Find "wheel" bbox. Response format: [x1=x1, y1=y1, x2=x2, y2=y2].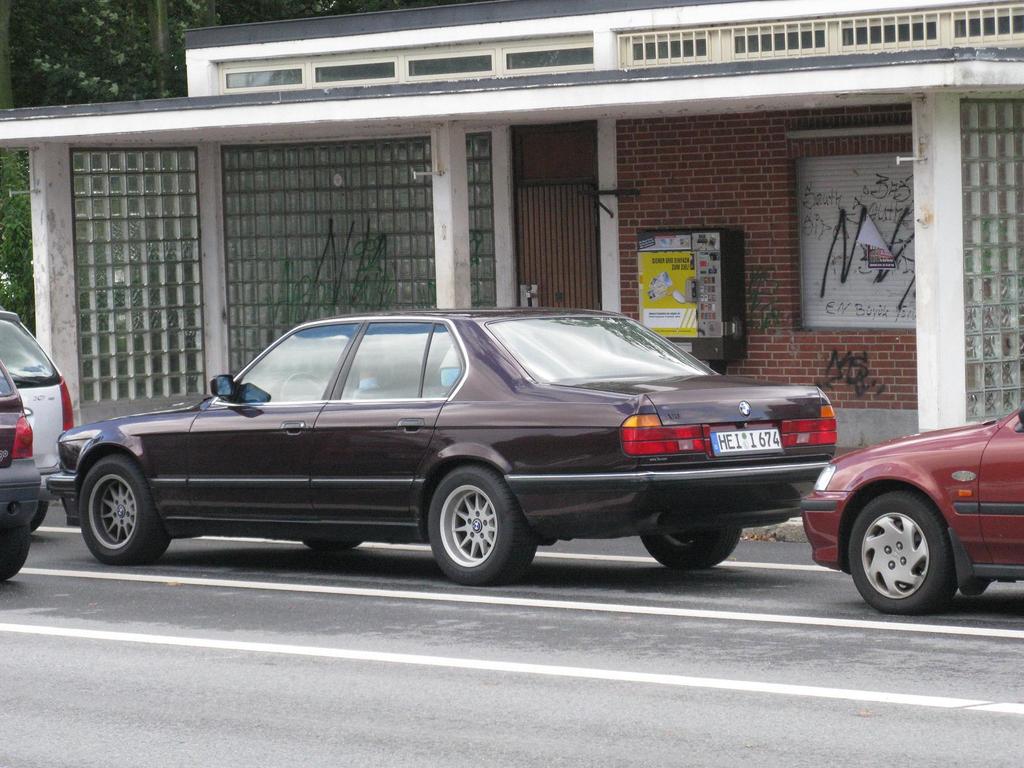
[x1=849, y1=490, x2=968, y2=620].
